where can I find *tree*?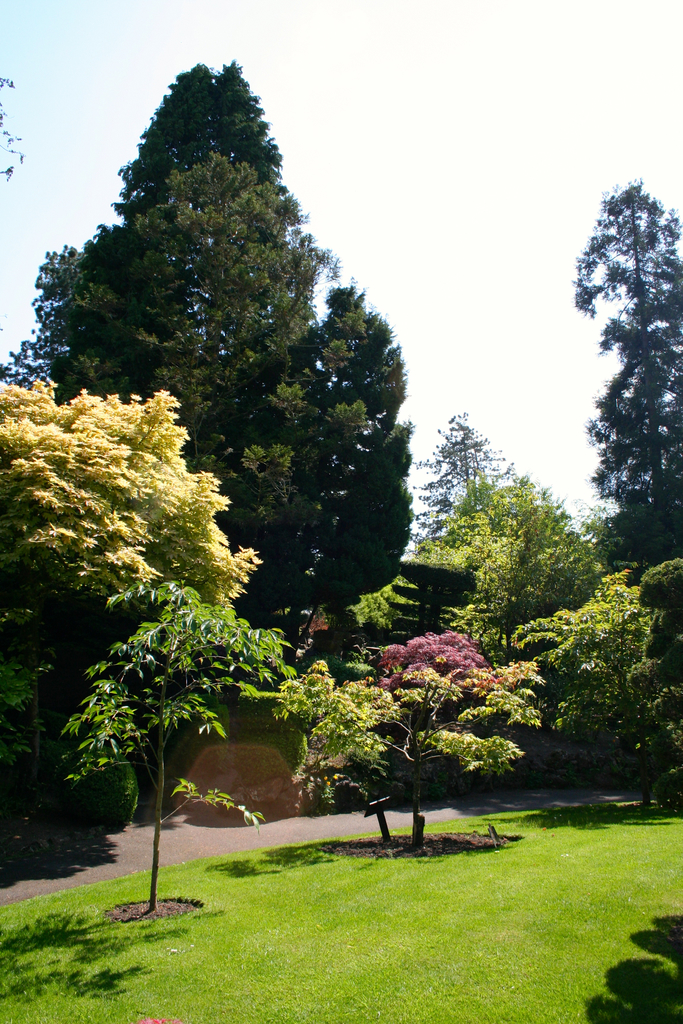
You can find it at bbox=(55, 580, 290, 906).
